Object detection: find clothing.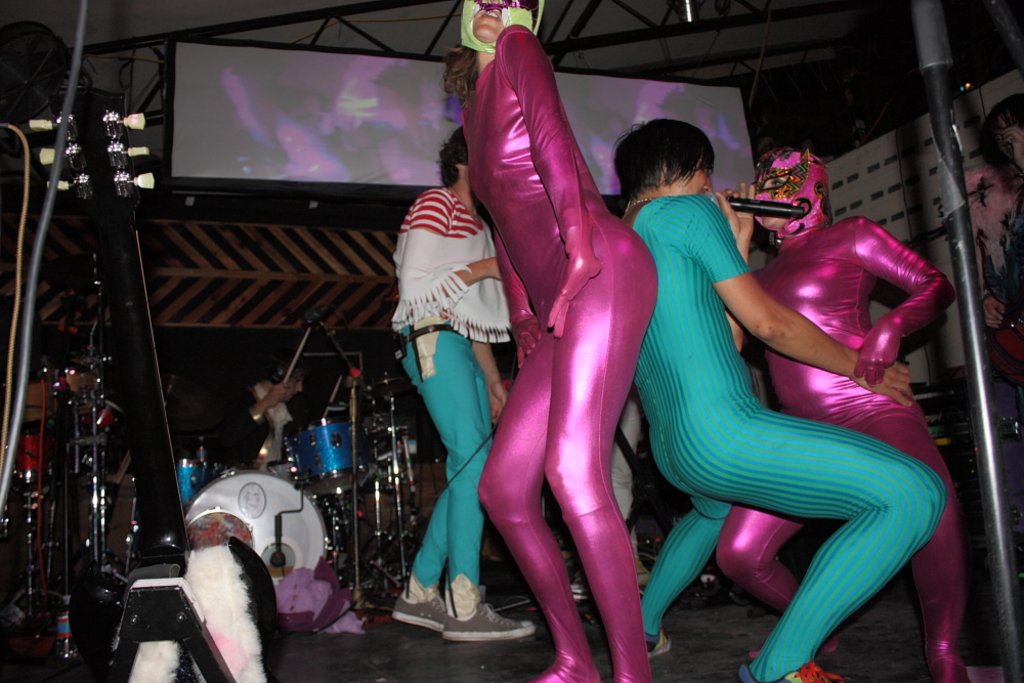
(x1=390, y1=189, x2=513, y2=586).
